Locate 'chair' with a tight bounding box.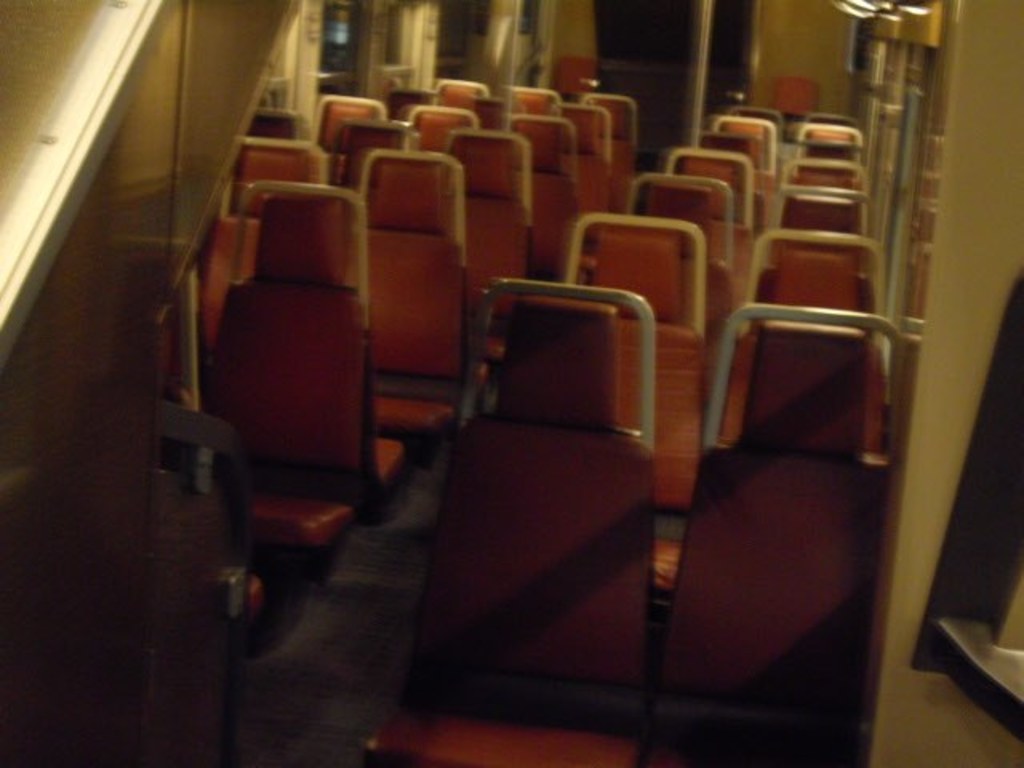
box=[781, 162, 874, 210].
